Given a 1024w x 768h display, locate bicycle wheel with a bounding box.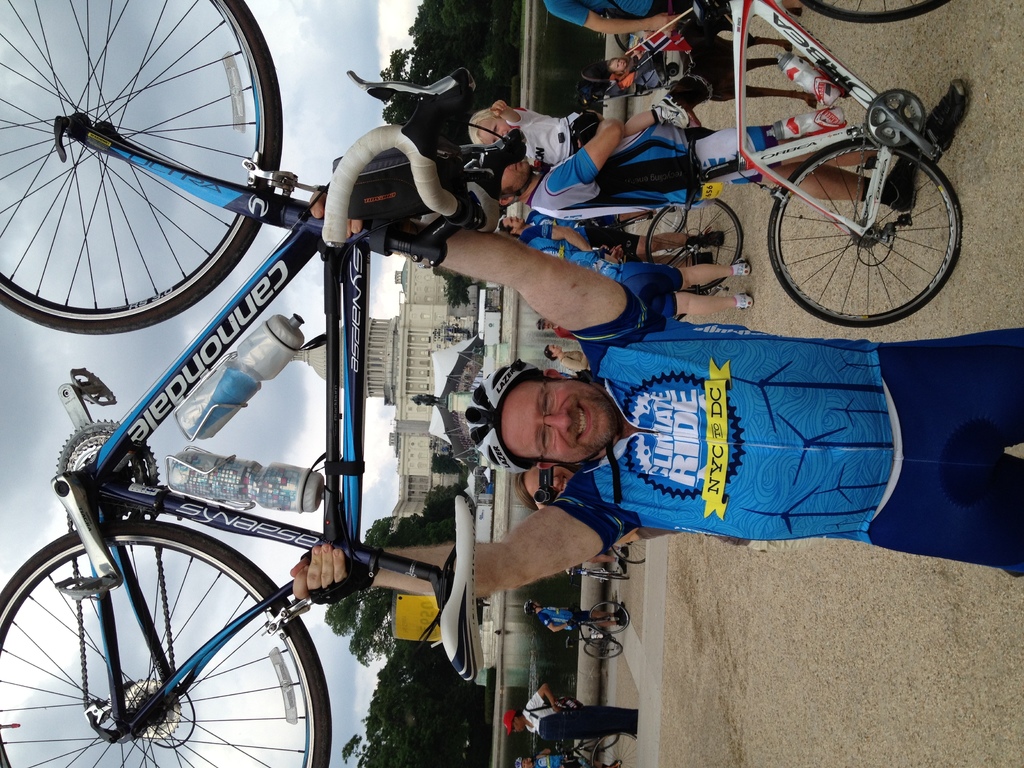
Located: BBox(585, 730, 622, 749).
